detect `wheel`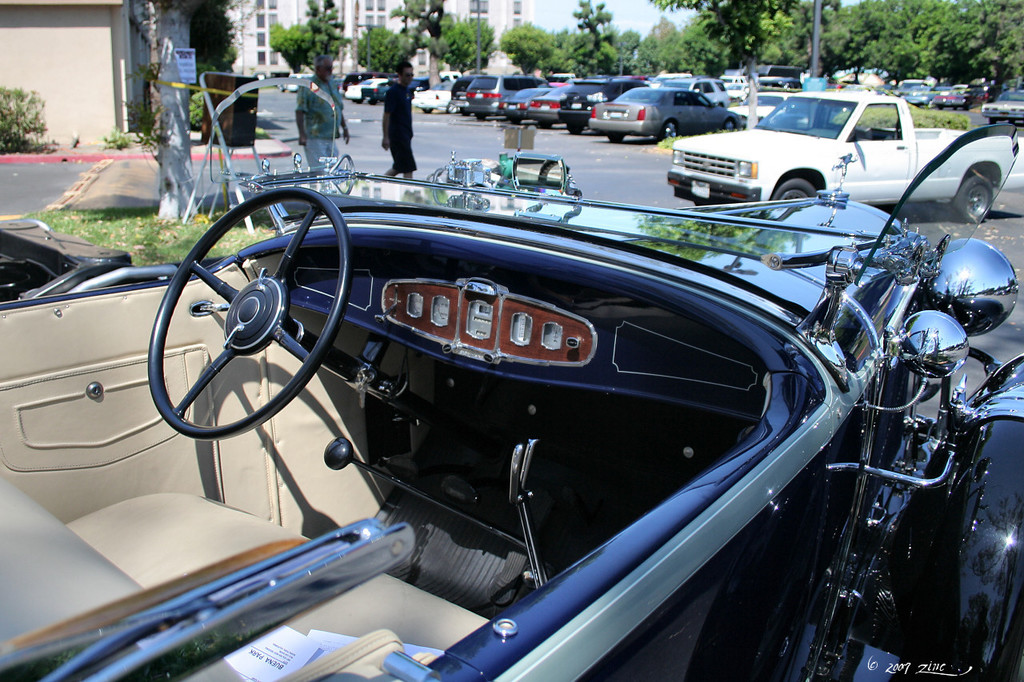
bbox=(538, 124, 551, 132)
